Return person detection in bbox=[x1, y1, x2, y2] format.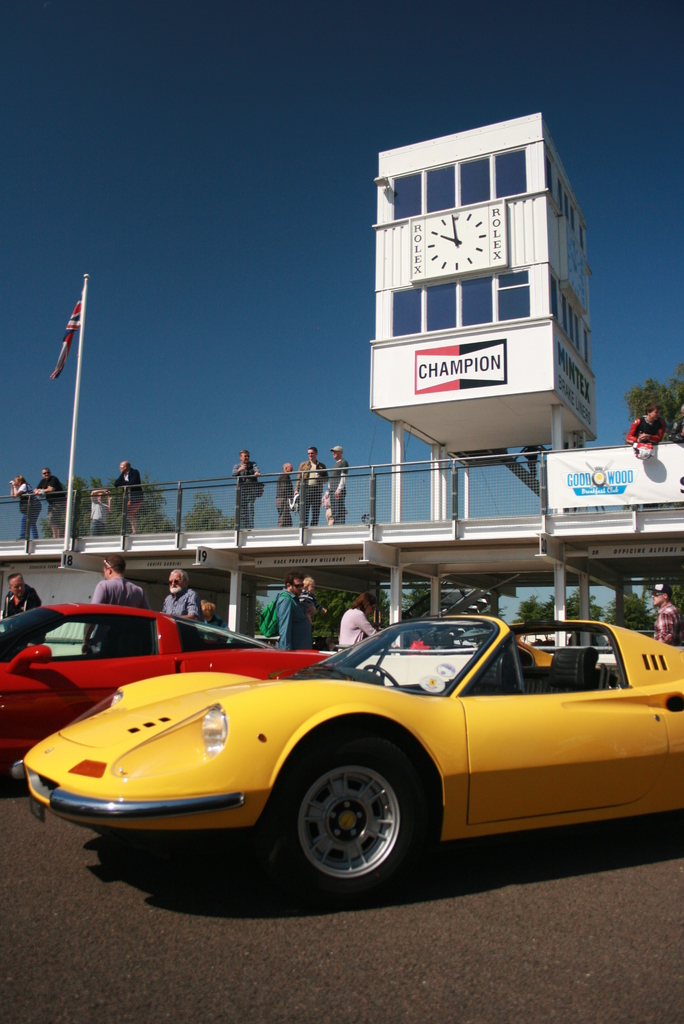
bbox=[272, 459, 297, 529].
